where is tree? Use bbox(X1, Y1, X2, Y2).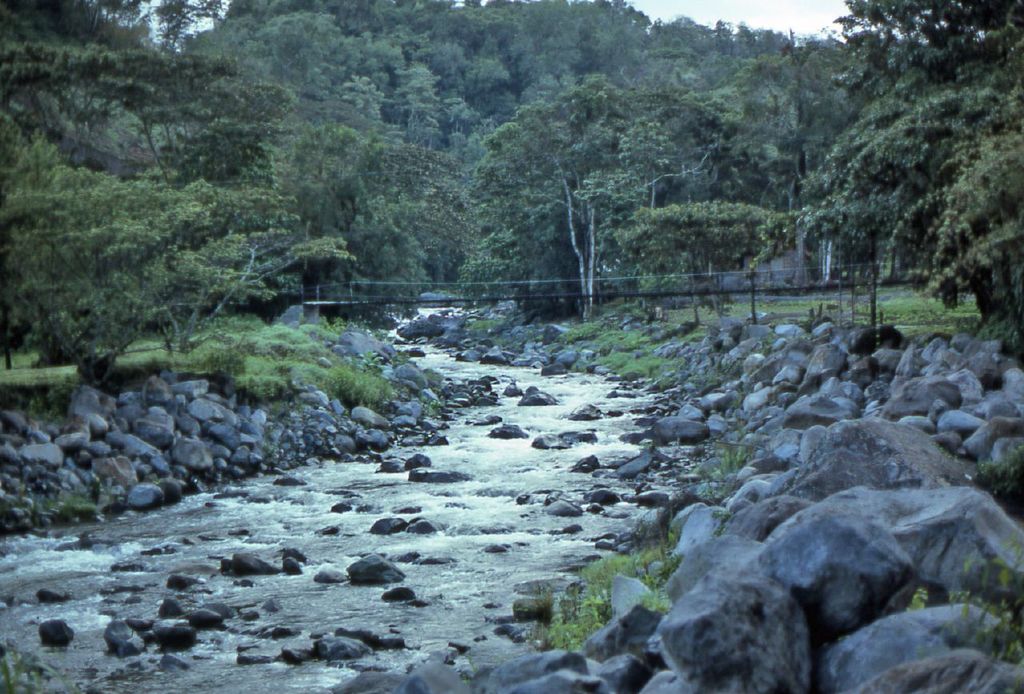
bbox(704, 204, 782, 332).
